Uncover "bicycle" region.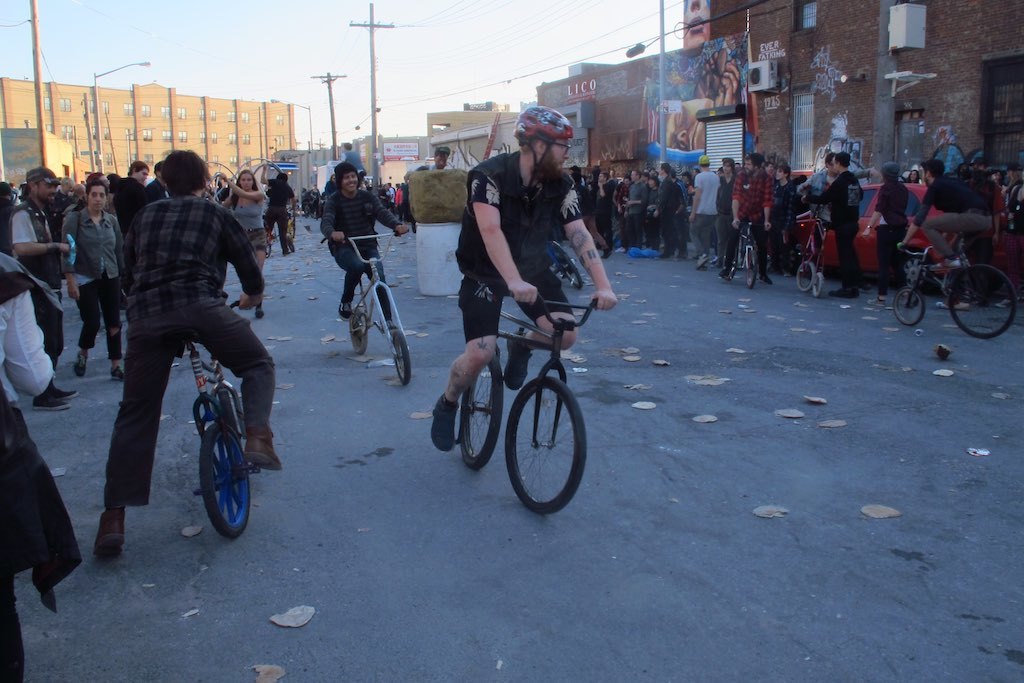
Uncovered: 888:239:1023:342.
